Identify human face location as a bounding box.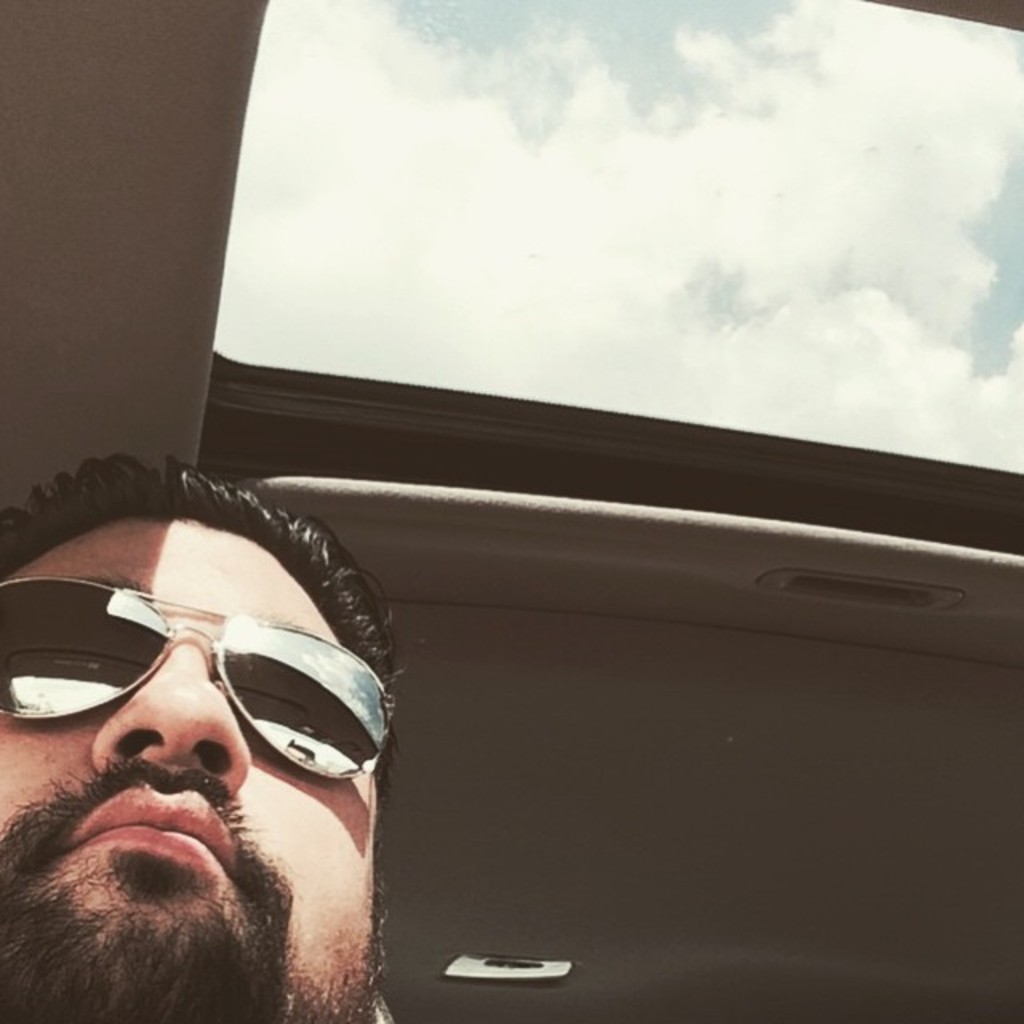
BBox(0, 518, 371, 1021).
